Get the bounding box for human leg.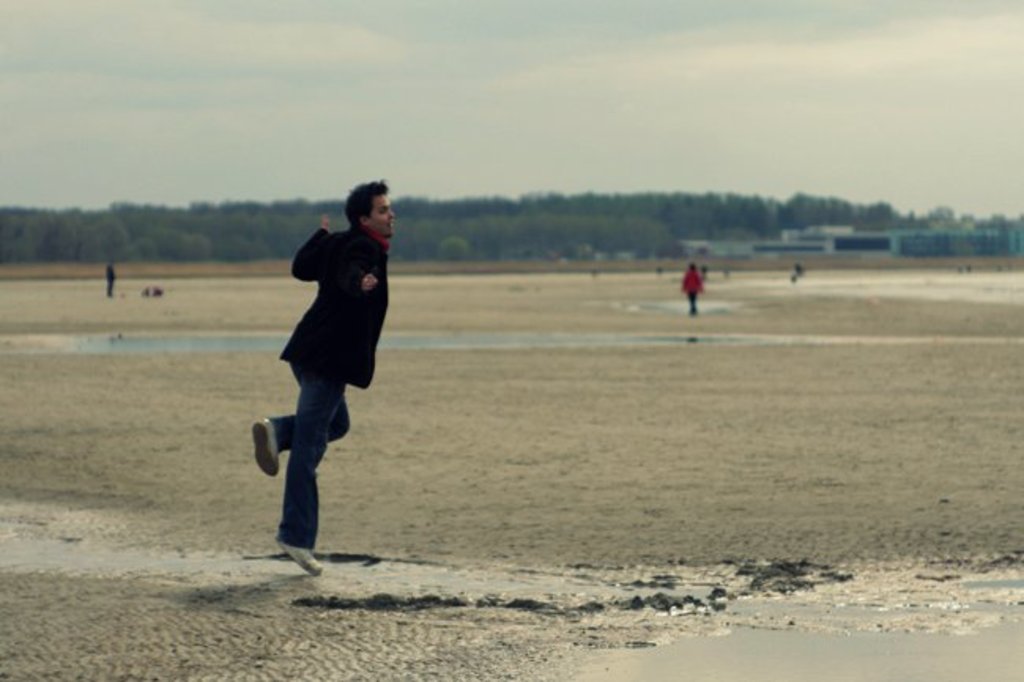
276/370/354/572.
